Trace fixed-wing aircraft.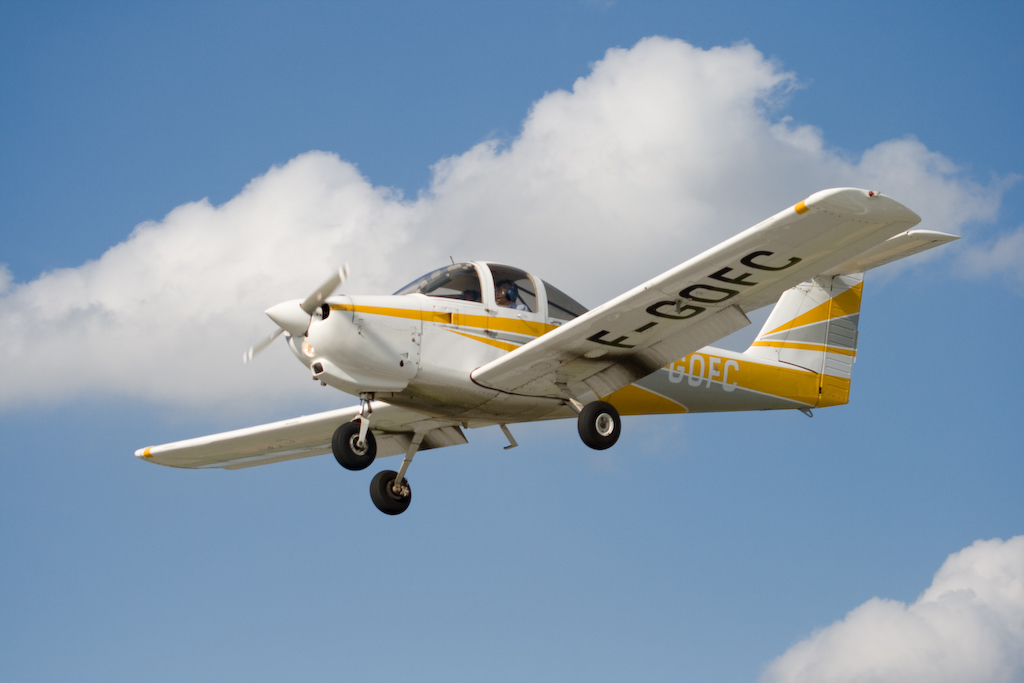
Traced to [left=126, top=185, right=967, bottom=517].
